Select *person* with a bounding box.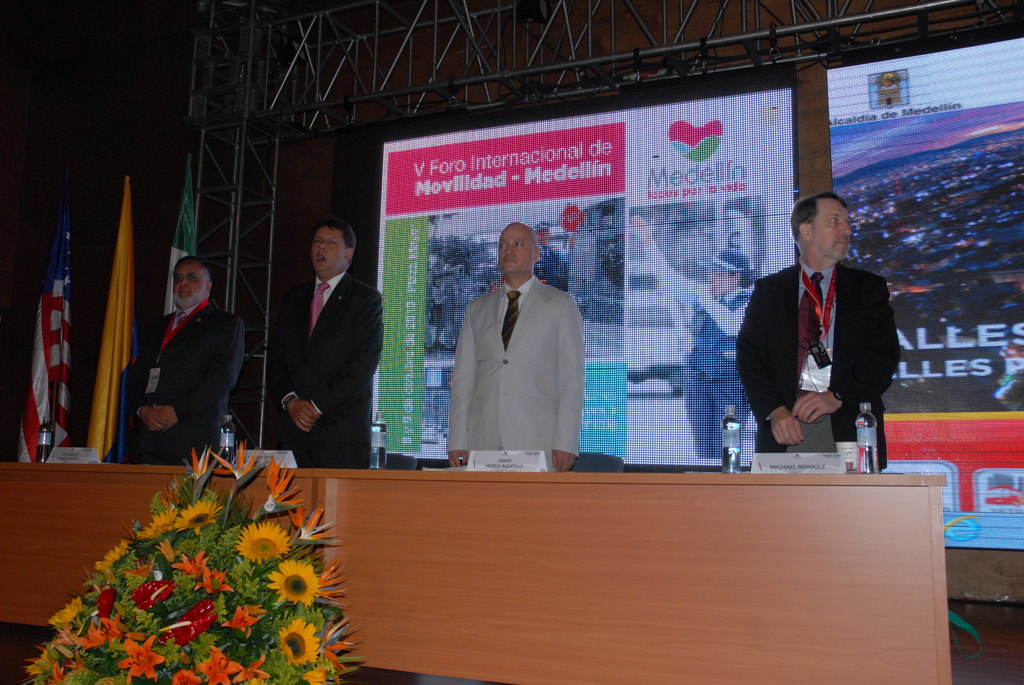
x1=118 y1=249 x2=247 y2=476.
